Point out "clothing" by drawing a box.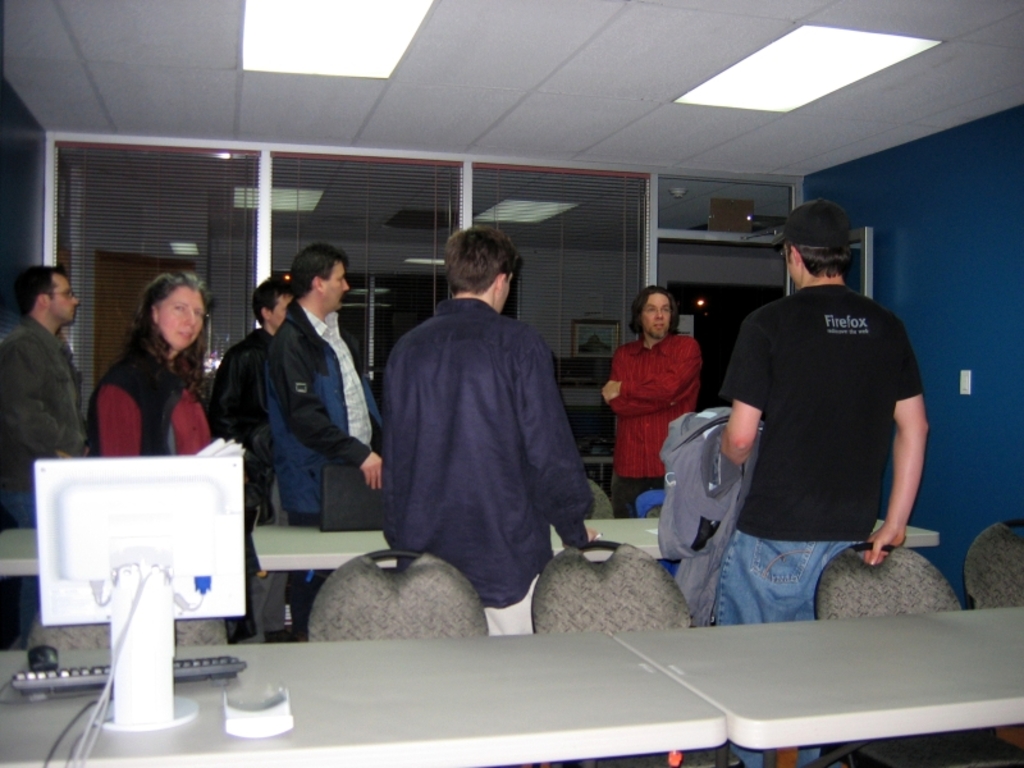
bbox=[265, 297, 372, 640].
